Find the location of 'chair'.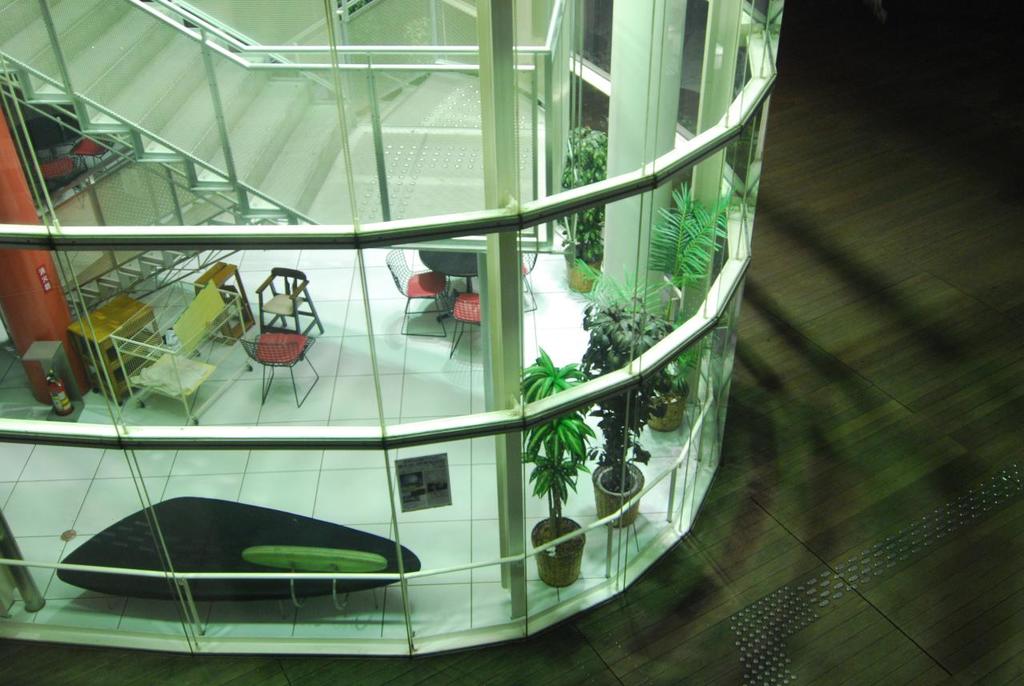
Location: (238,335,327,407).
